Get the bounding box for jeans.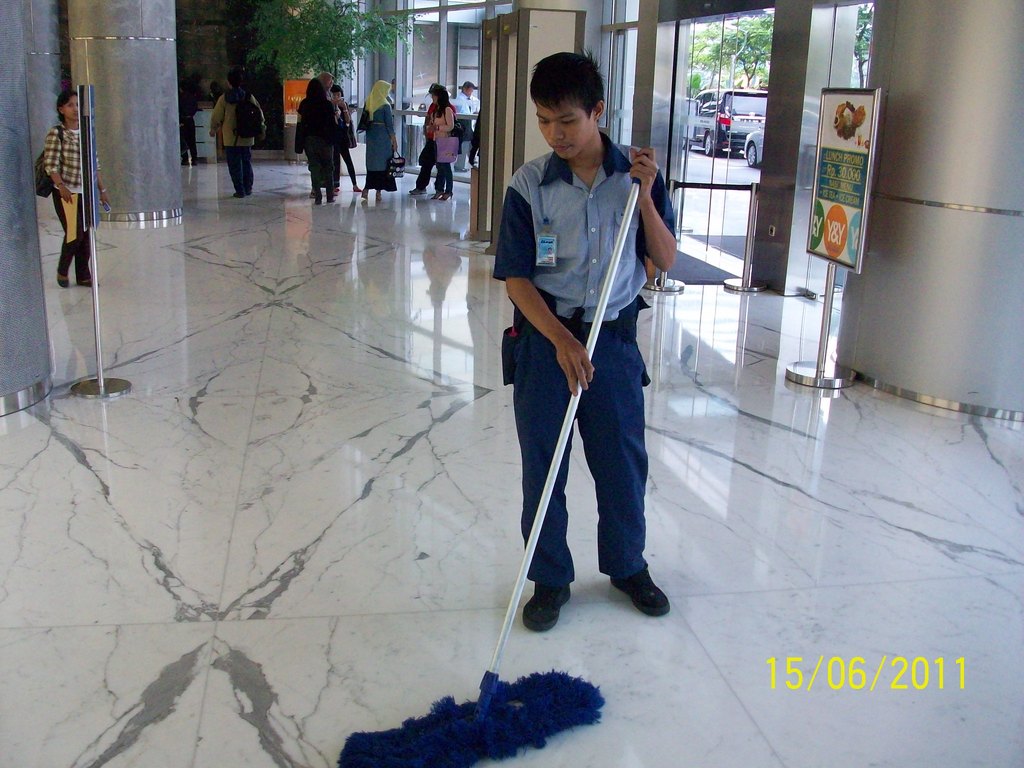
x1=427, y1=166, x2=458, y2=198.
